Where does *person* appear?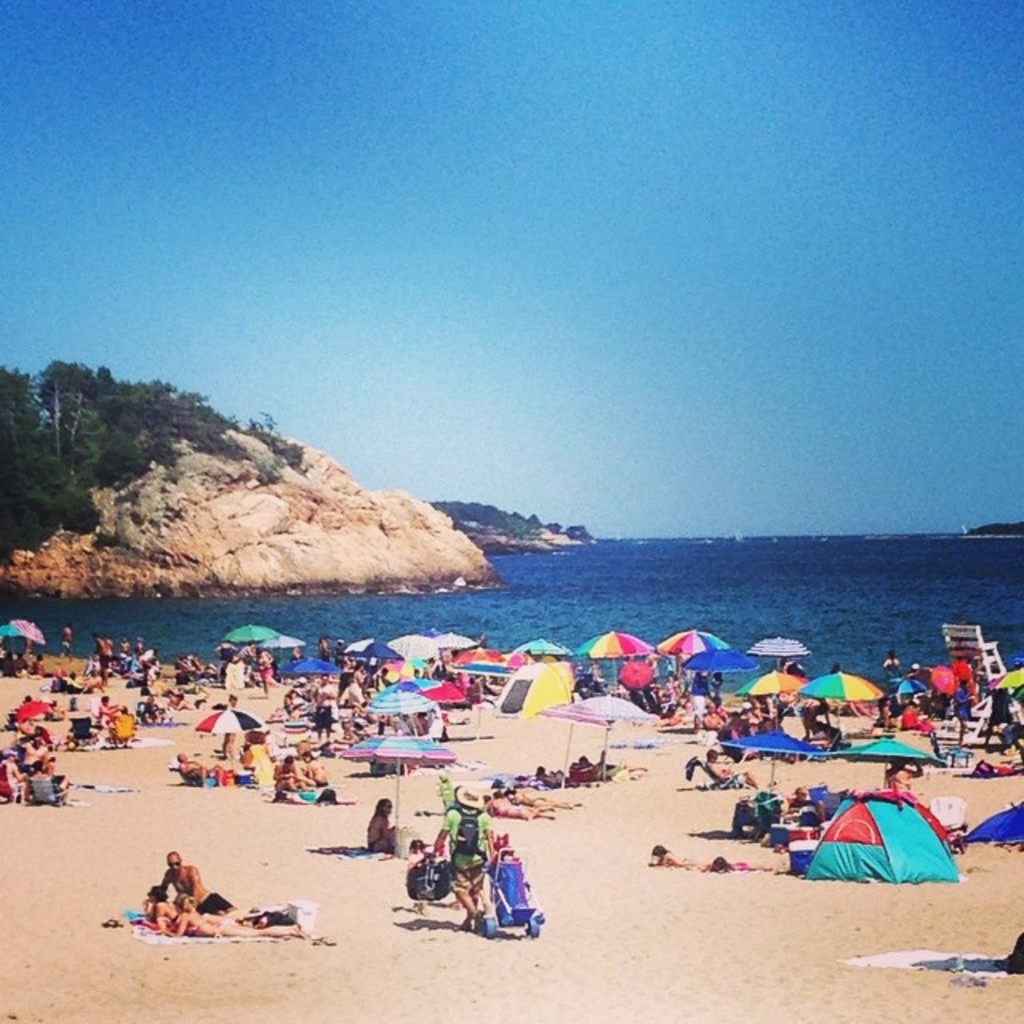
Appears at x1=411, y1=790, x2=509, y2=939.
